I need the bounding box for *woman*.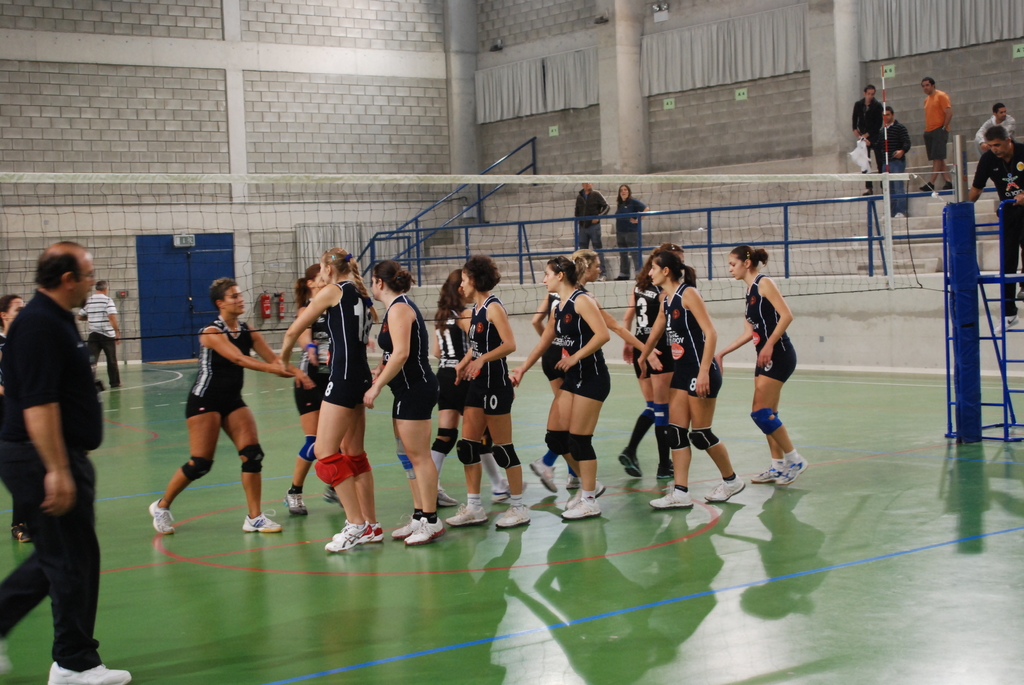
Here it is: (275, 264, 335, 520).
